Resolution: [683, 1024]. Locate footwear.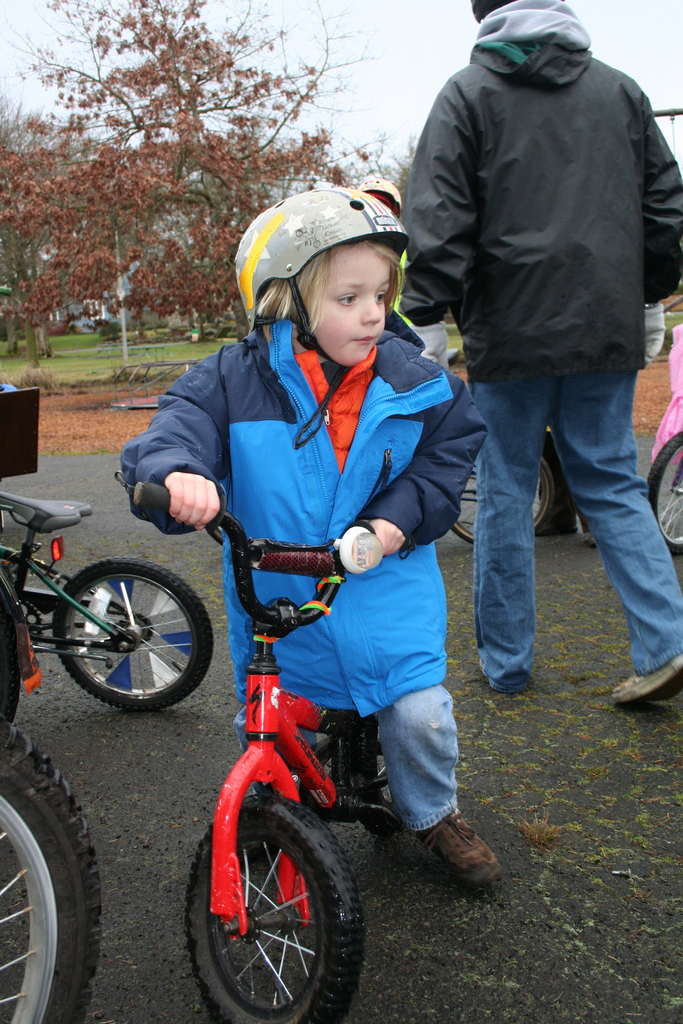
473/657/517/691.
